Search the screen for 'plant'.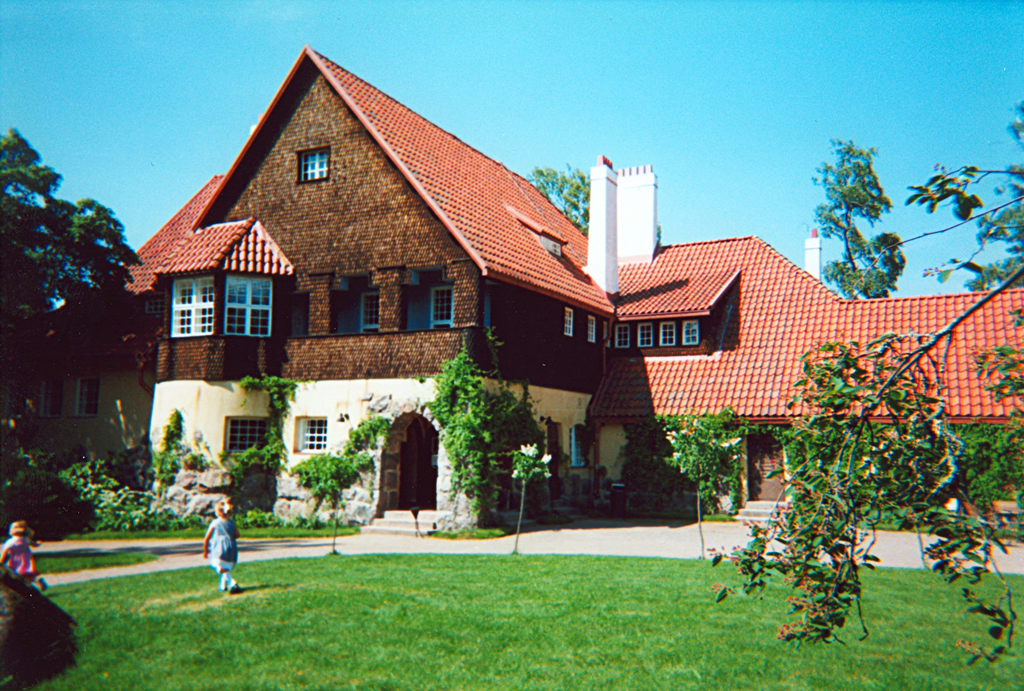
Found at 416,350,509,547.
